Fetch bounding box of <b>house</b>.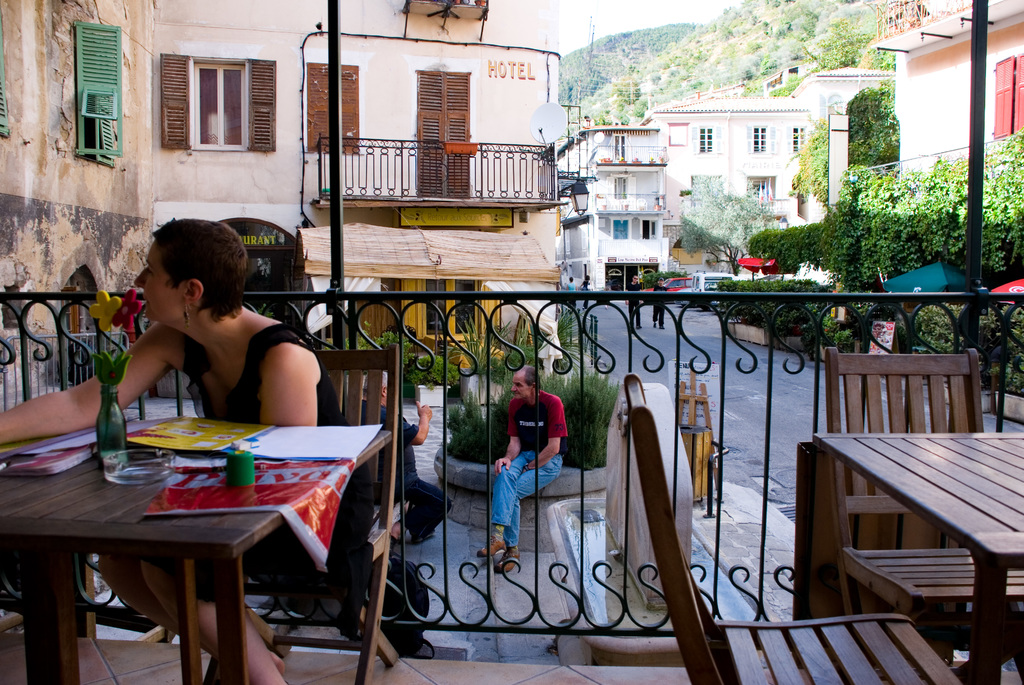
Bbox: 149,0,573,409.
